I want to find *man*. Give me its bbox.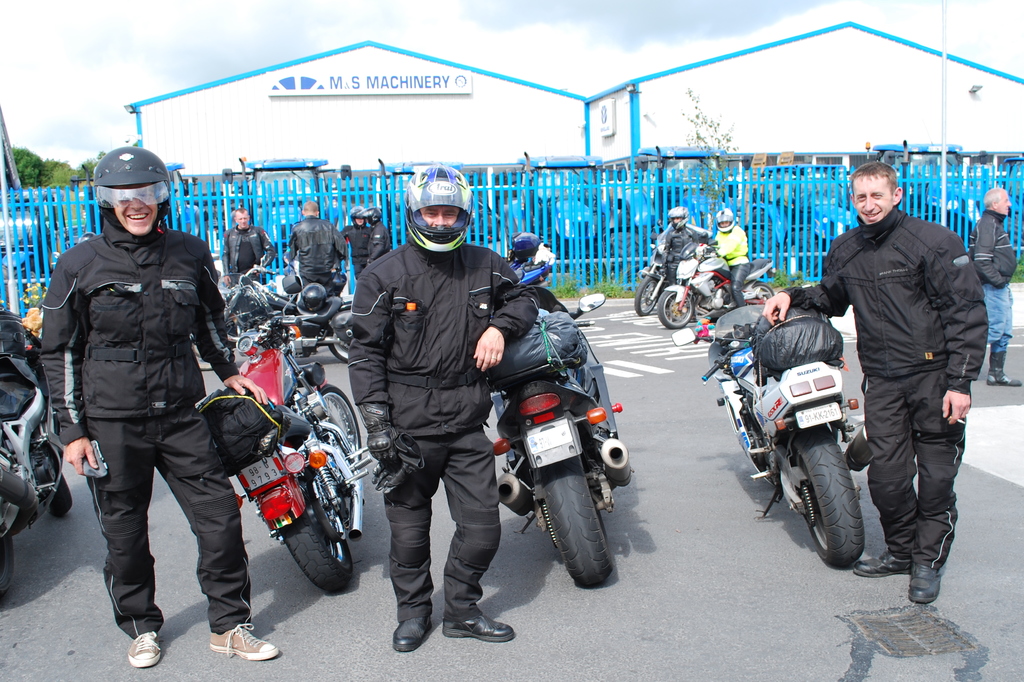
x1=356 y1=205 x2=388 y2=262.
